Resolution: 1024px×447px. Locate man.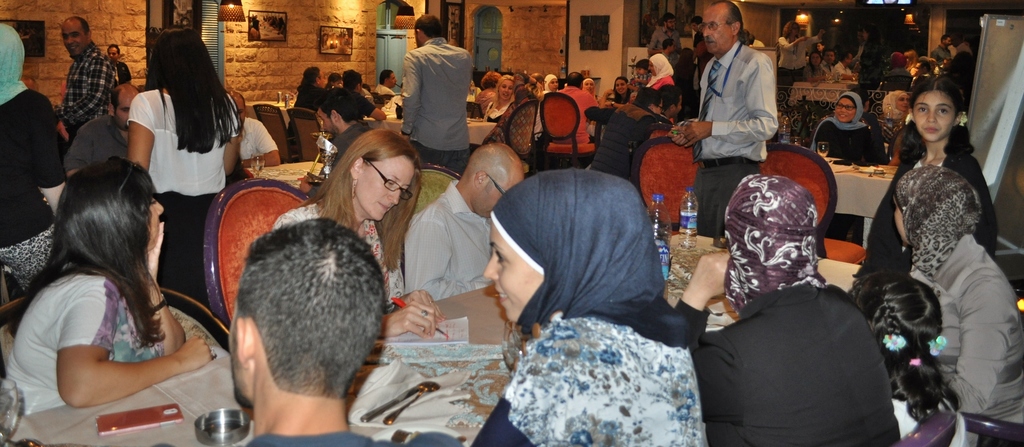
{"x1": 60, "y1": 17, "x2": 117, "y2": 144}.
